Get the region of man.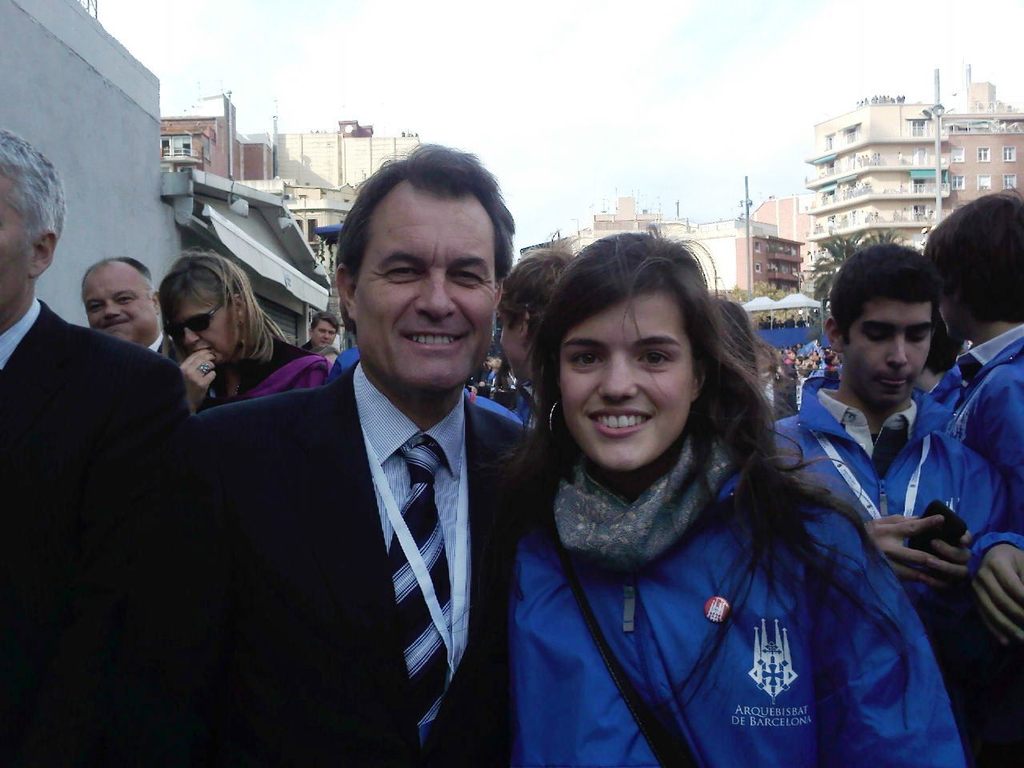
<box>918,192,1023,532</box>.
